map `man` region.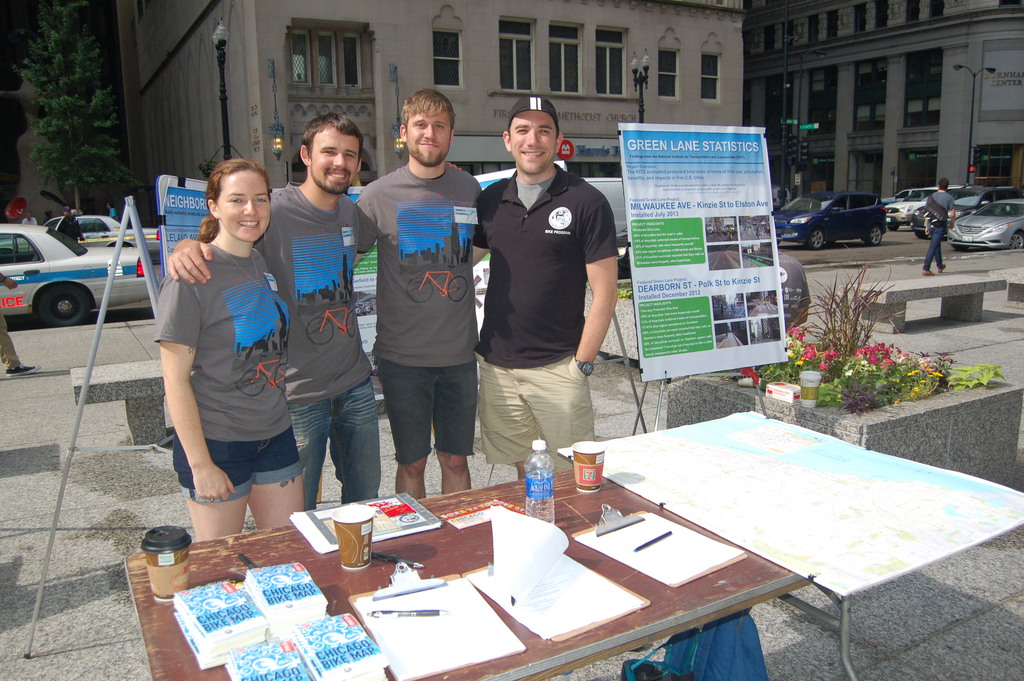
Mapped to {"x1": 350, "y1": 89, "x2": 483, "y2": 500}.
